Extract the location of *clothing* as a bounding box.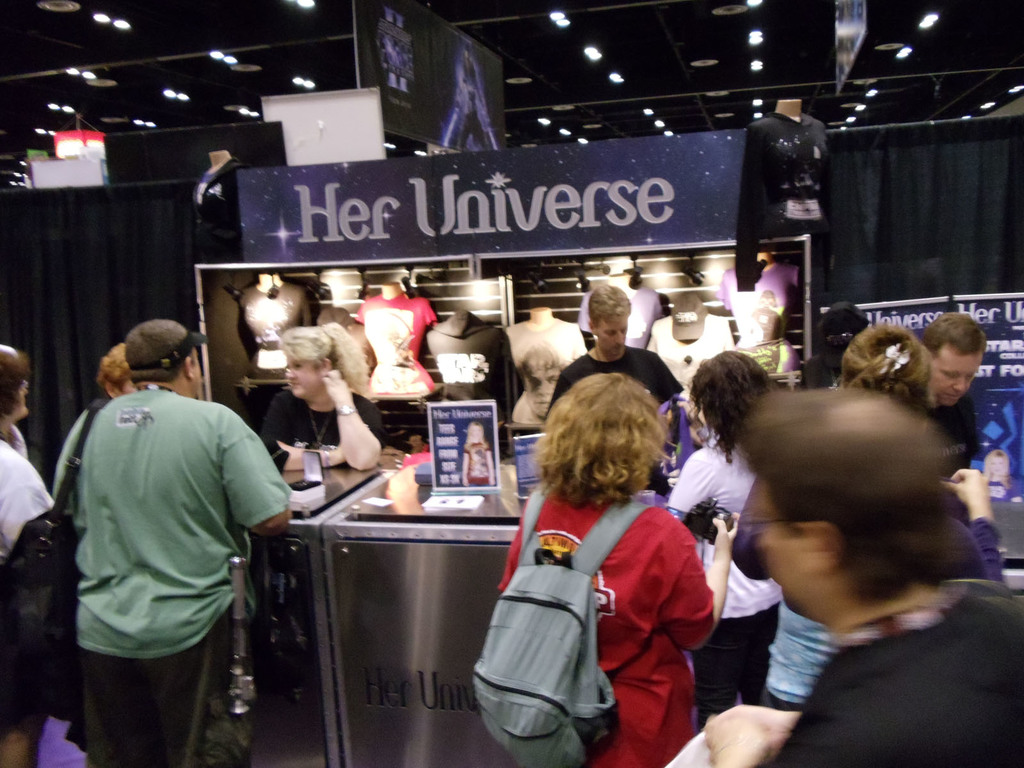
box(546, 348, 685, 417).
